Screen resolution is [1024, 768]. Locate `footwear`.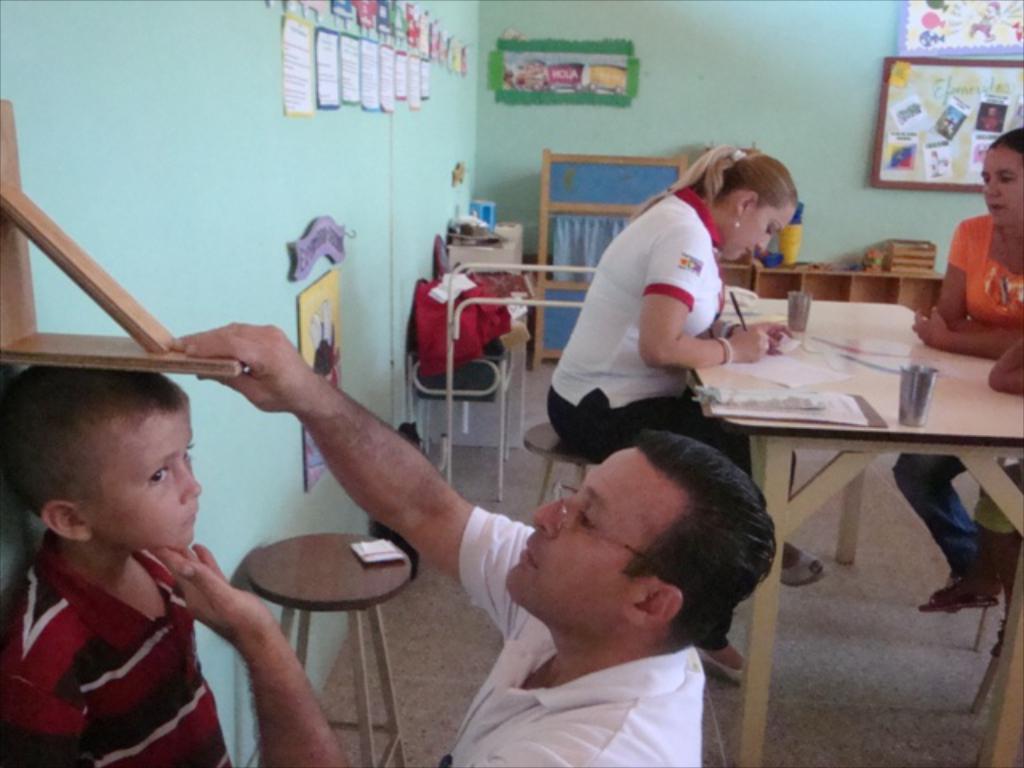
locate(915, 578, 1008, 616).
